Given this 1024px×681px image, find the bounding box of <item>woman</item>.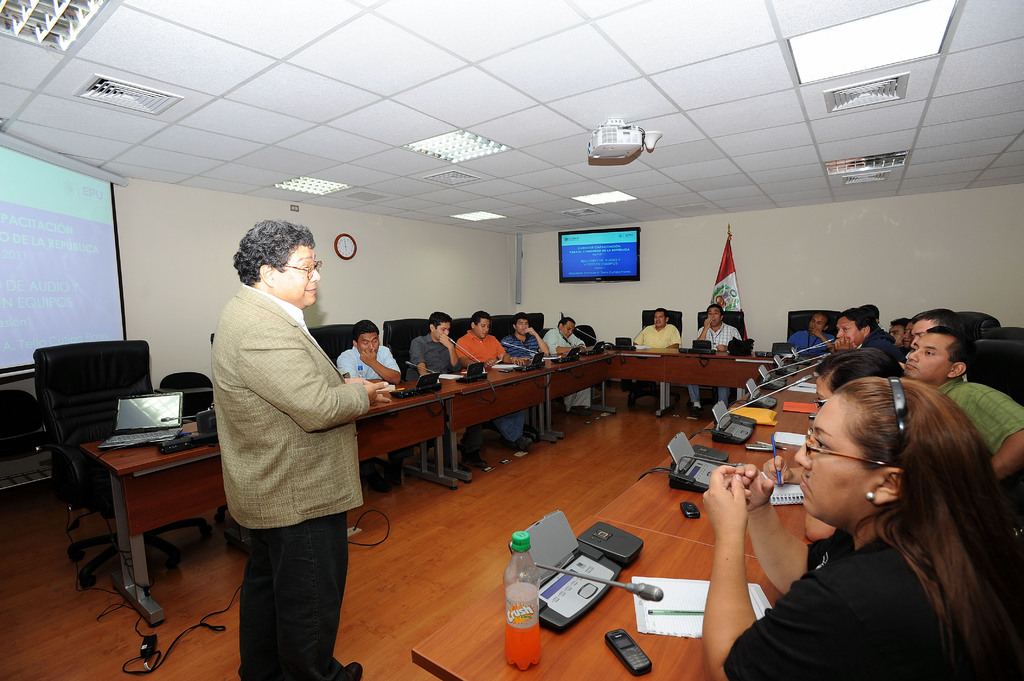
locate(815, 348, 913, 417).
